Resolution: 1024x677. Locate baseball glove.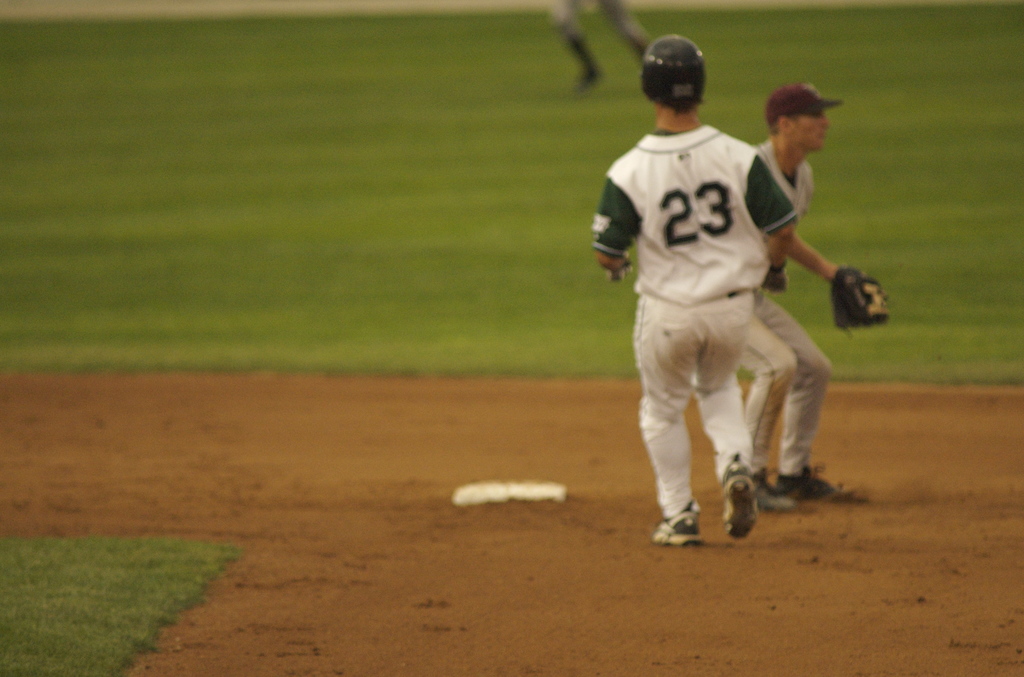
[751, 257, 791, 291].
